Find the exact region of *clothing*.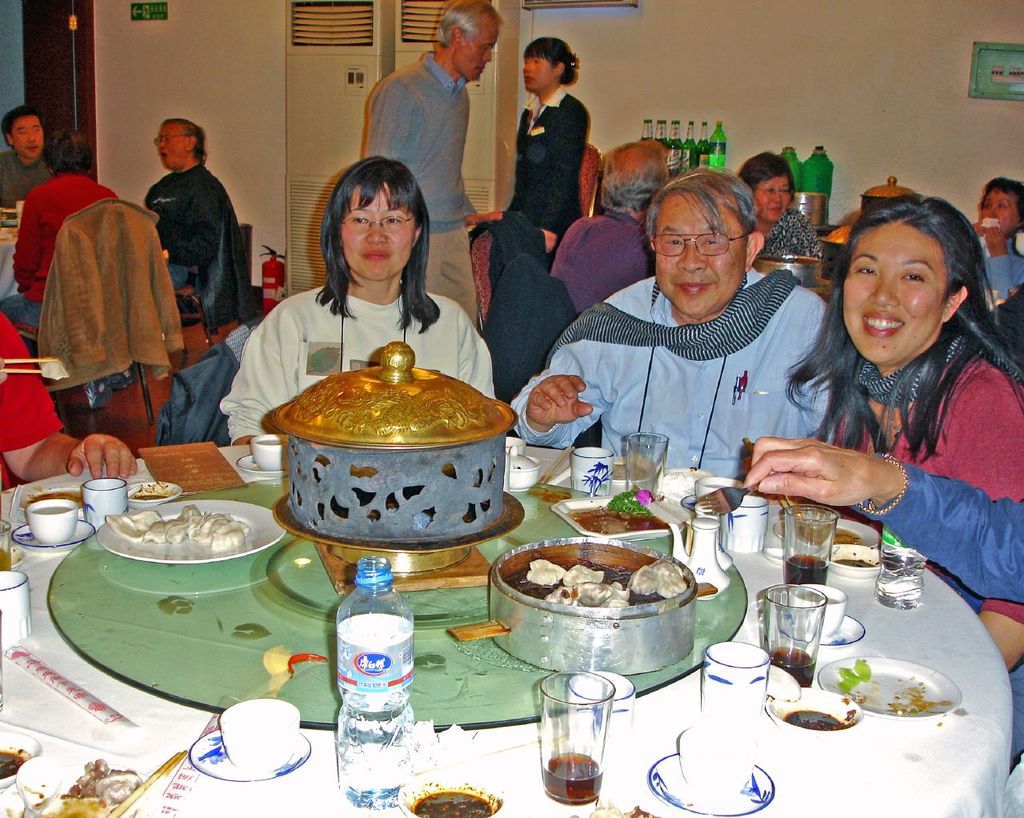
Exact region: left=762, top=205, right=818, bottom=262.
